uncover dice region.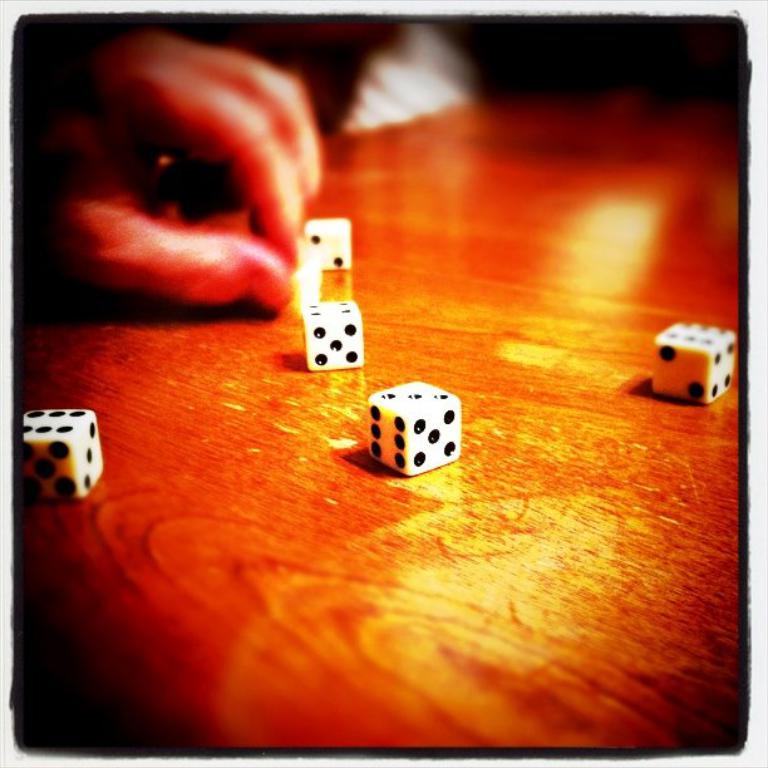
Uncovered: l=295, t=296, r=363, b=376.
